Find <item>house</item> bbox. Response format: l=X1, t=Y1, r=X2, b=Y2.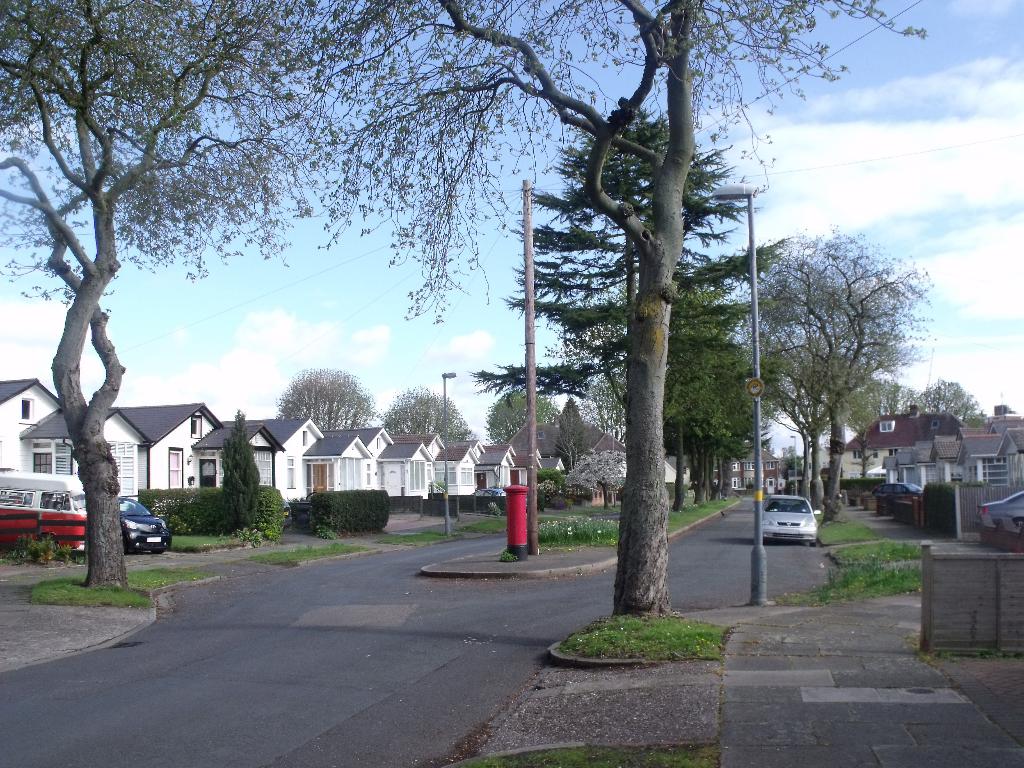
l=0, t=378, r=56, b=478.
